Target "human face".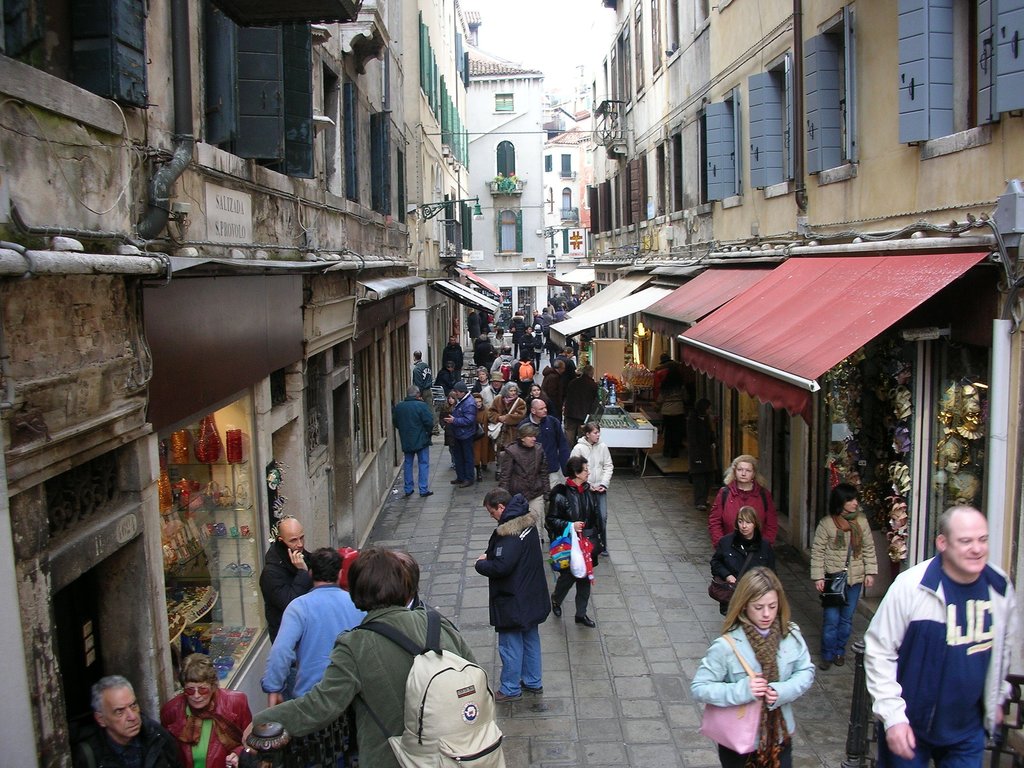
Target region: {"left": 582, "top": 460, "right": 591, "bottom": 483}.
